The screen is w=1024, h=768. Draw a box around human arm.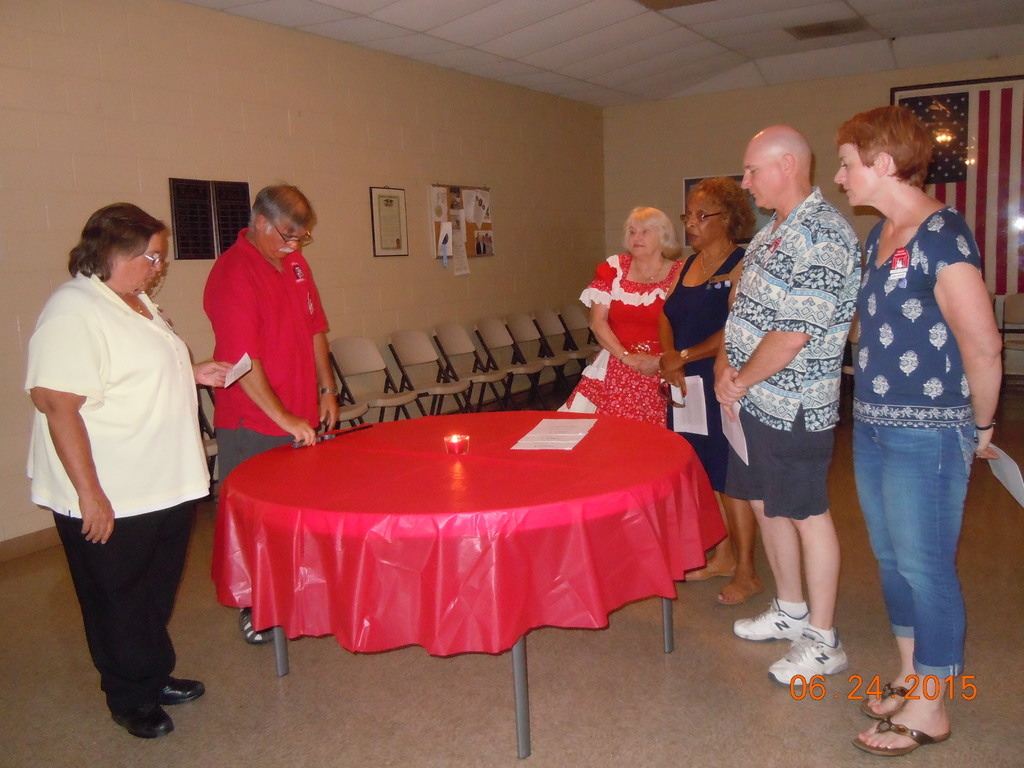
x1=943 y1=242 x2=998 y2=392.
